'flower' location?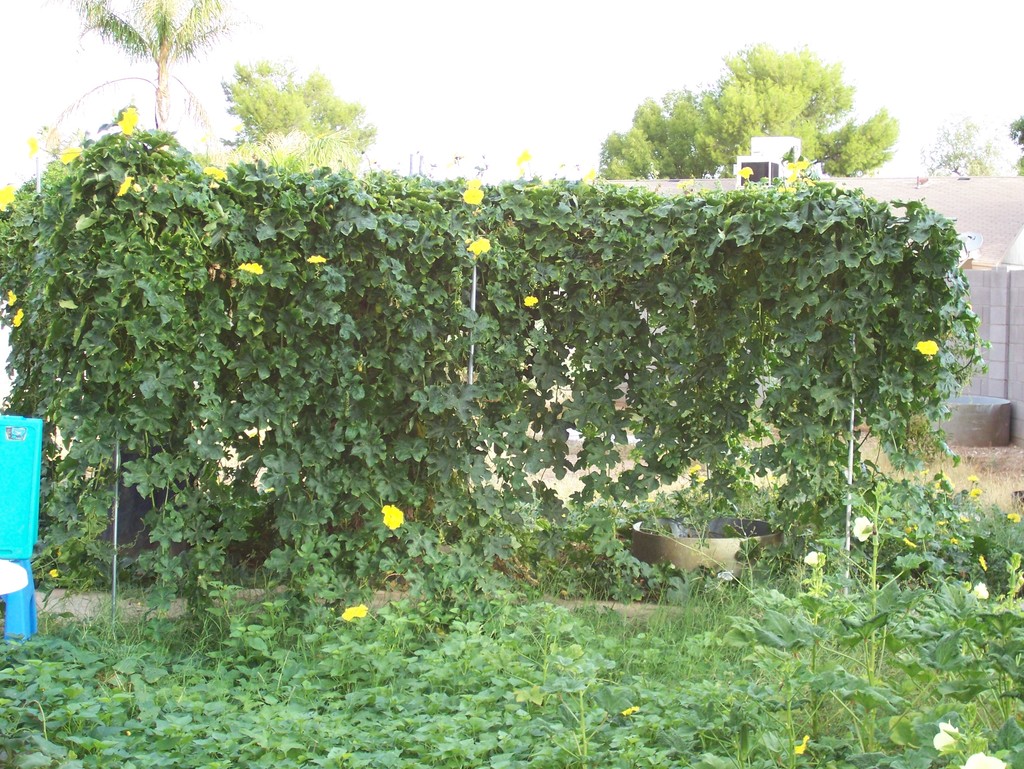
bbox=[118, 174, 135, 196]
